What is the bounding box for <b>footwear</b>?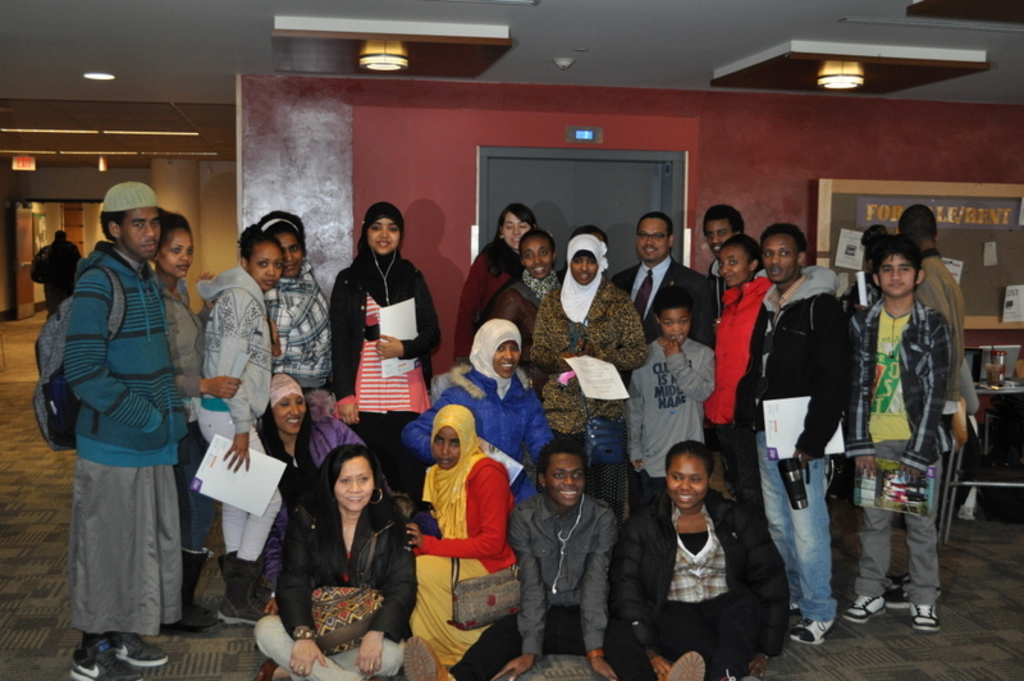
257, 661, 279, 680.
